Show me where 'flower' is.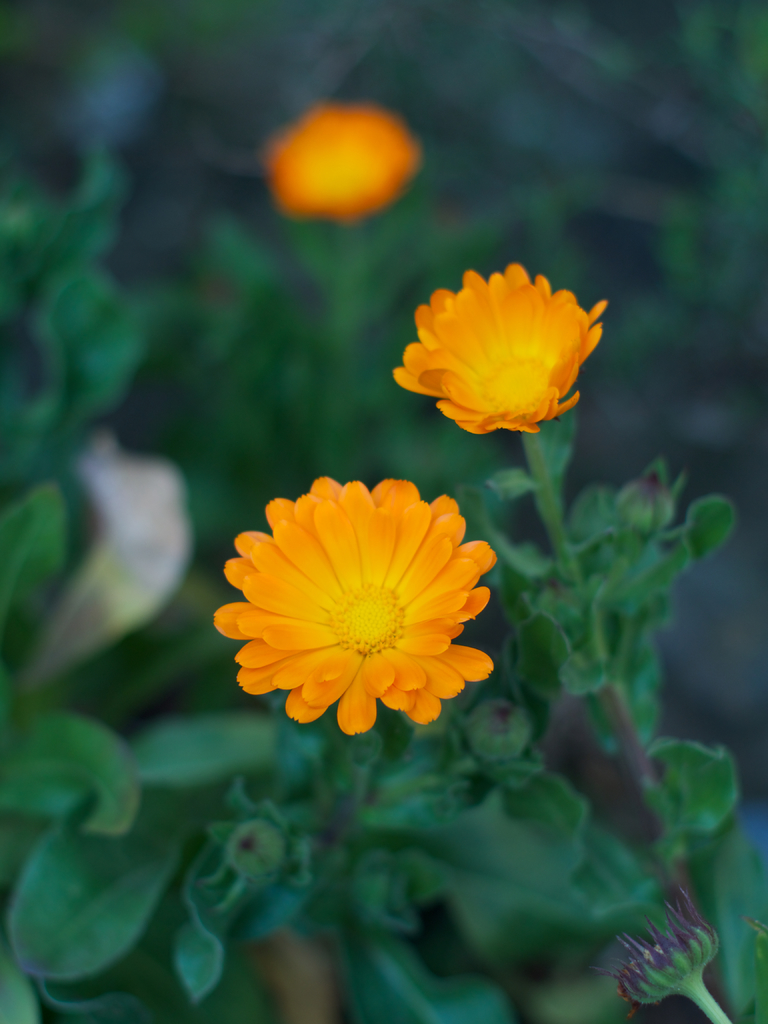
'flower' is at {"left": 264, "top": 106, "right": 415, "bottom": 218}.
